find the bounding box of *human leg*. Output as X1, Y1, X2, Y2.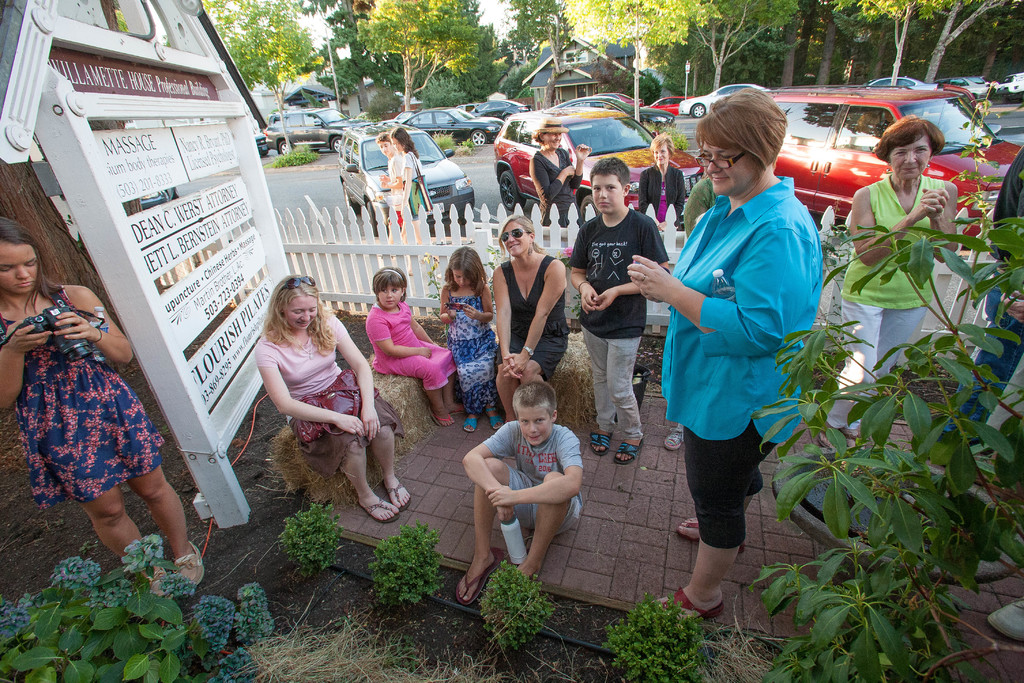
641, 373, 759, 627.
